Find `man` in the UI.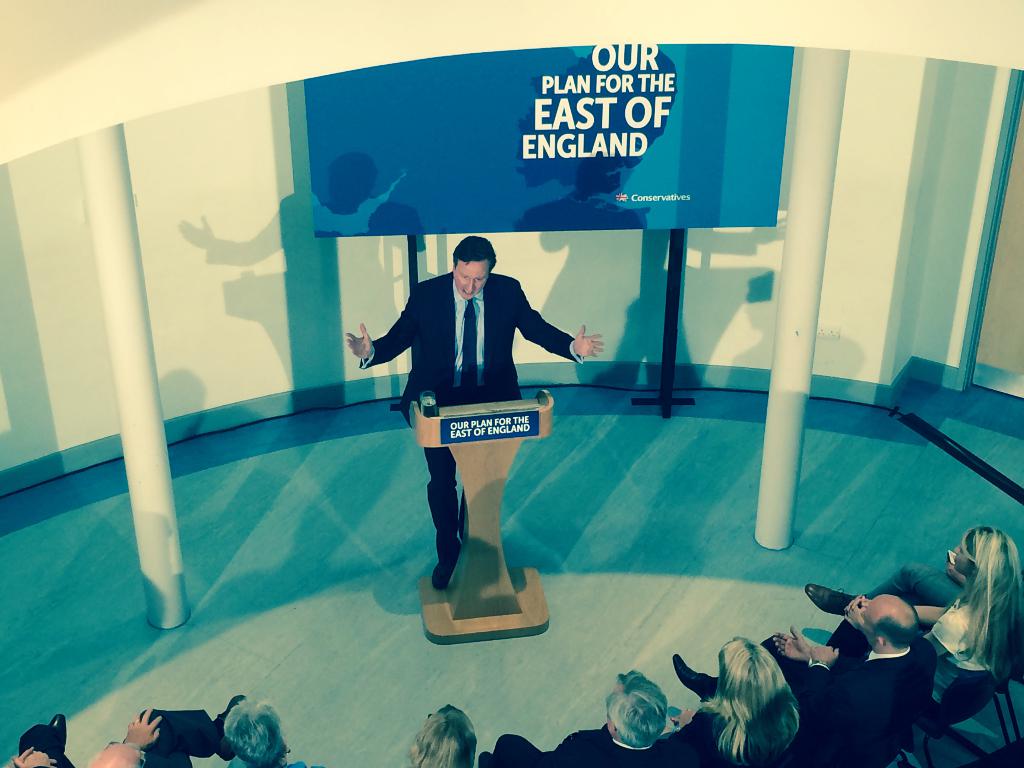
UI element at box(474, 667, 679, 767).
